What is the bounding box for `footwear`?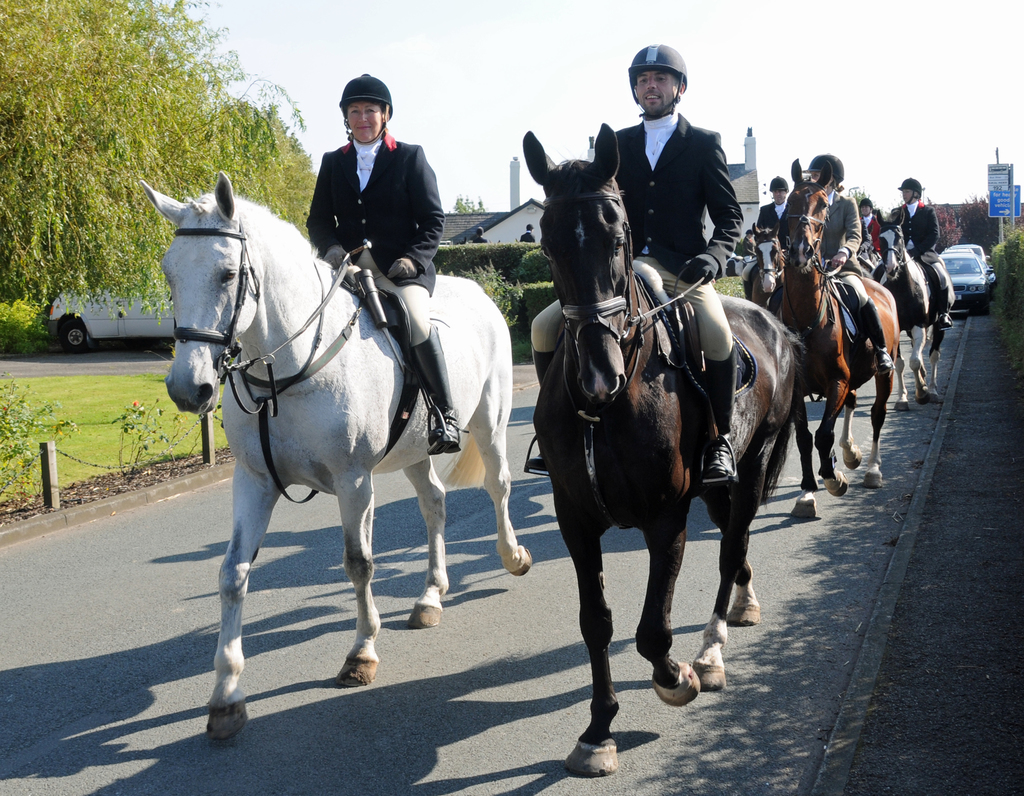
{"x1": 408, "y1": 324, "x2": 468, "y2": 458}.
